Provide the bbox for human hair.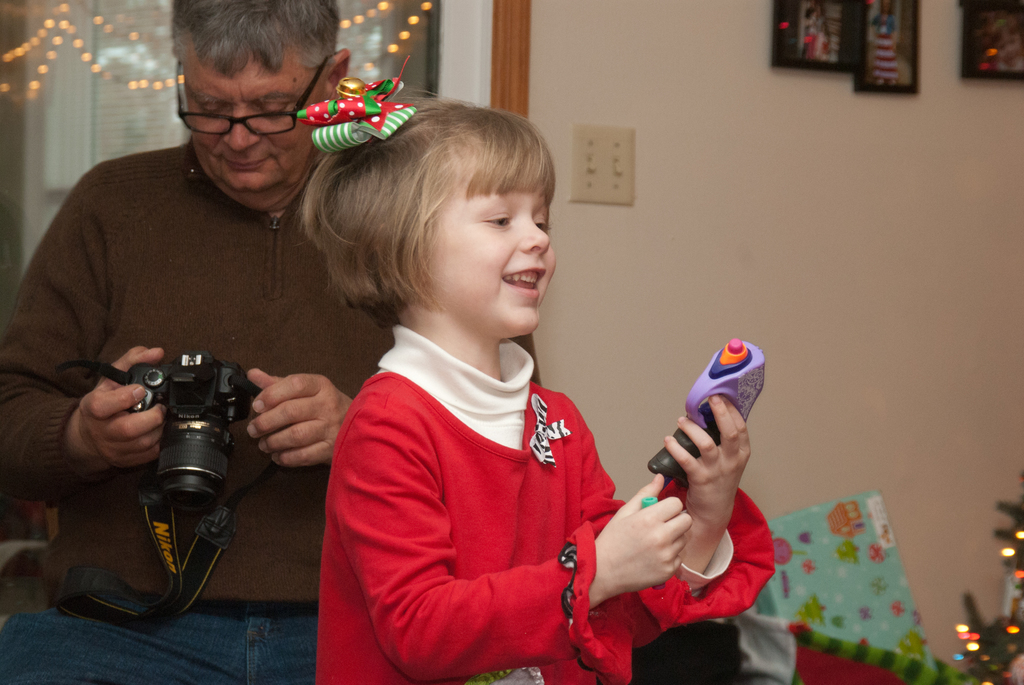
bbox(299, 84, 566, 349).
